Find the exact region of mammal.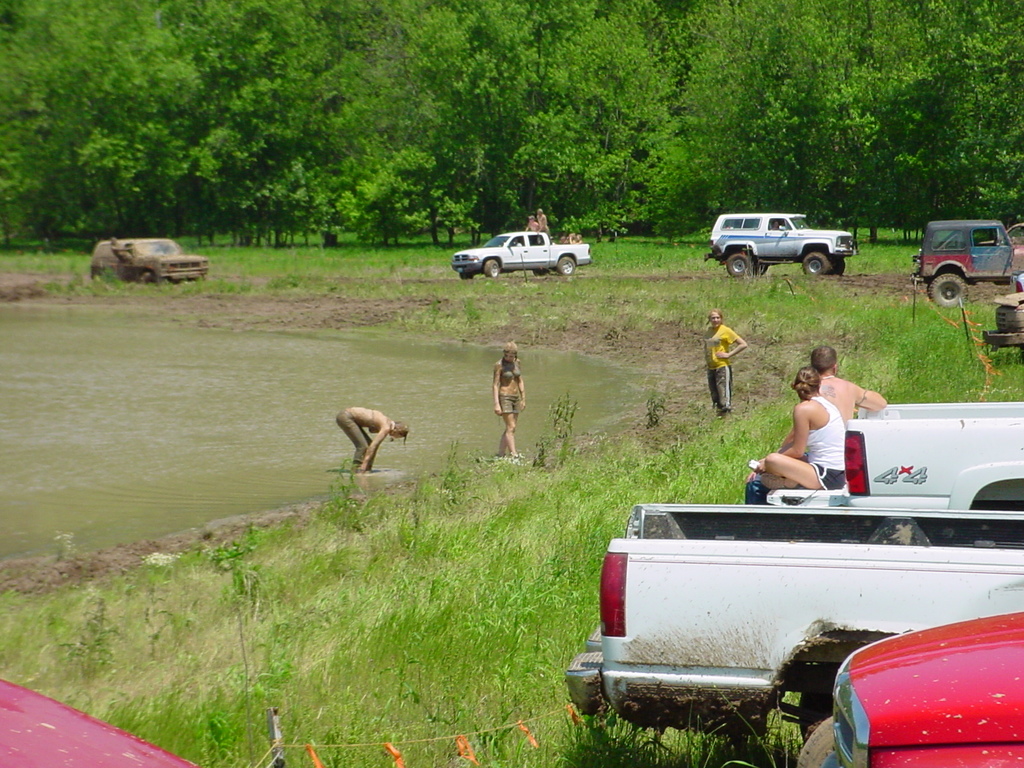
Exact region: [left=536, top=209, right=552, bottom=246].
